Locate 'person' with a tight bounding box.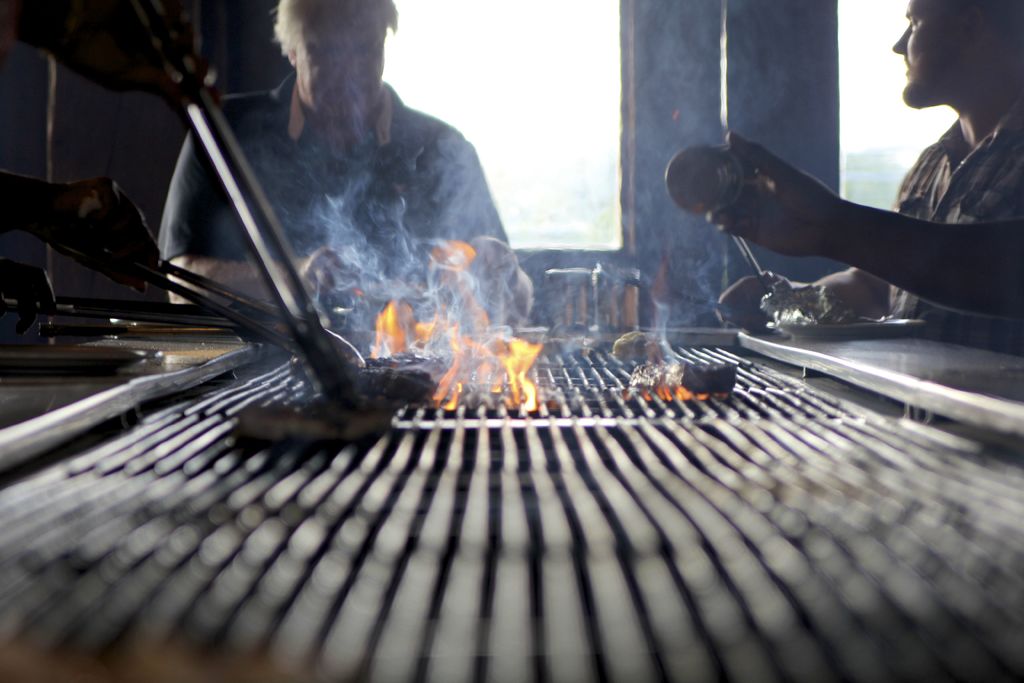
(676,0,1023,366).
